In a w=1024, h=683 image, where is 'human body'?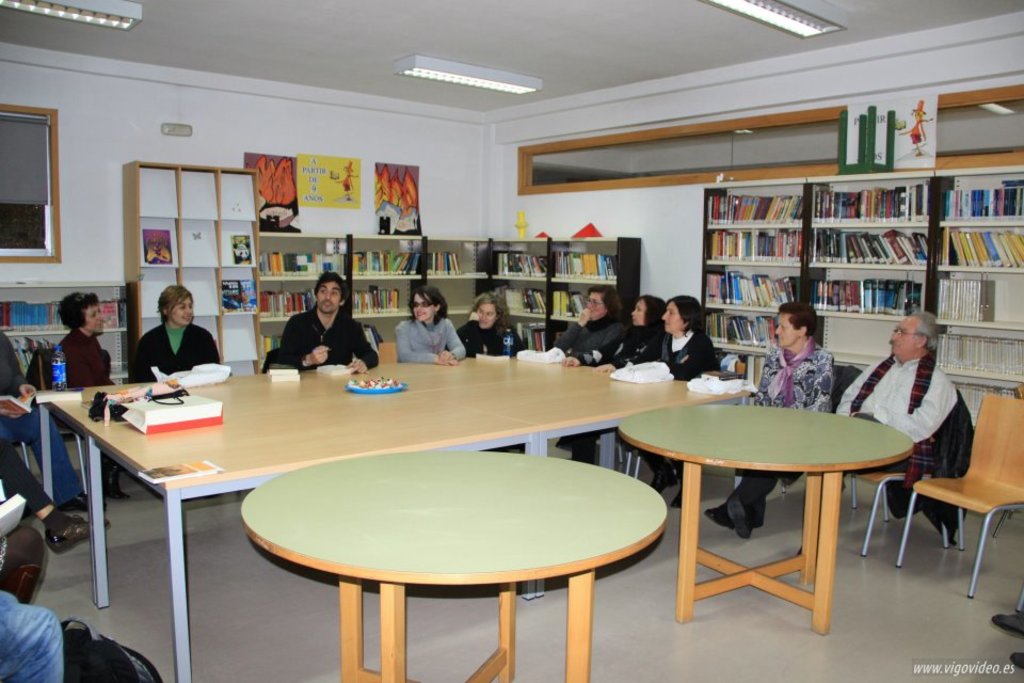
x1=393, y1=286, x2=466, y2=366.
